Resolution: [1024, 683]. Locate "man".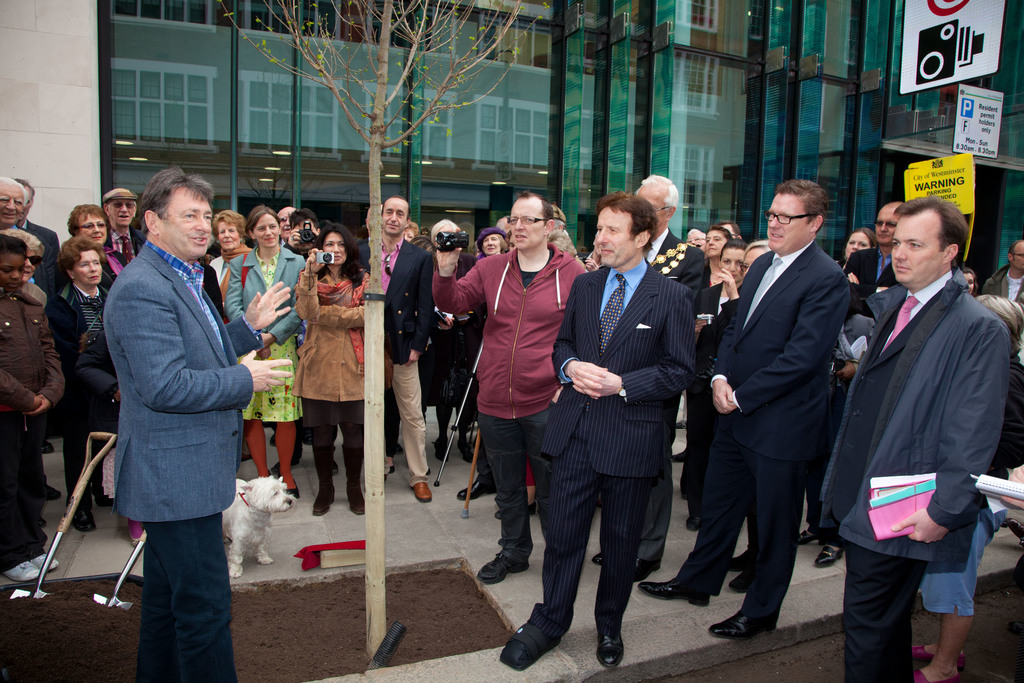
(102,185,149,268).
